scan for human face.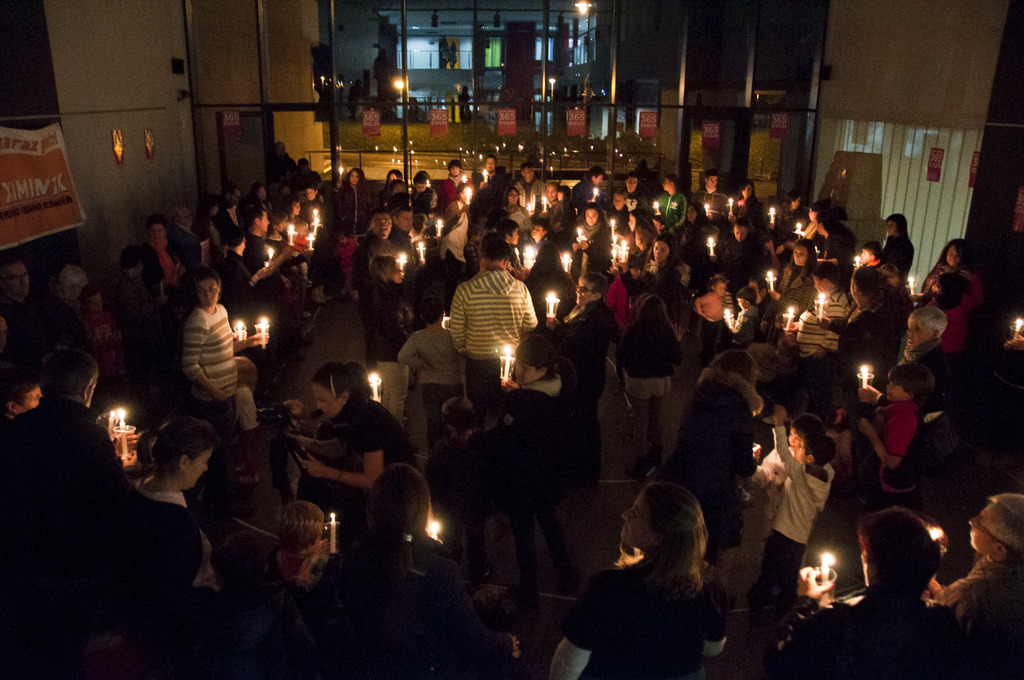
Scan result: [x1=886, y1=380, x2=908, y2=401].
